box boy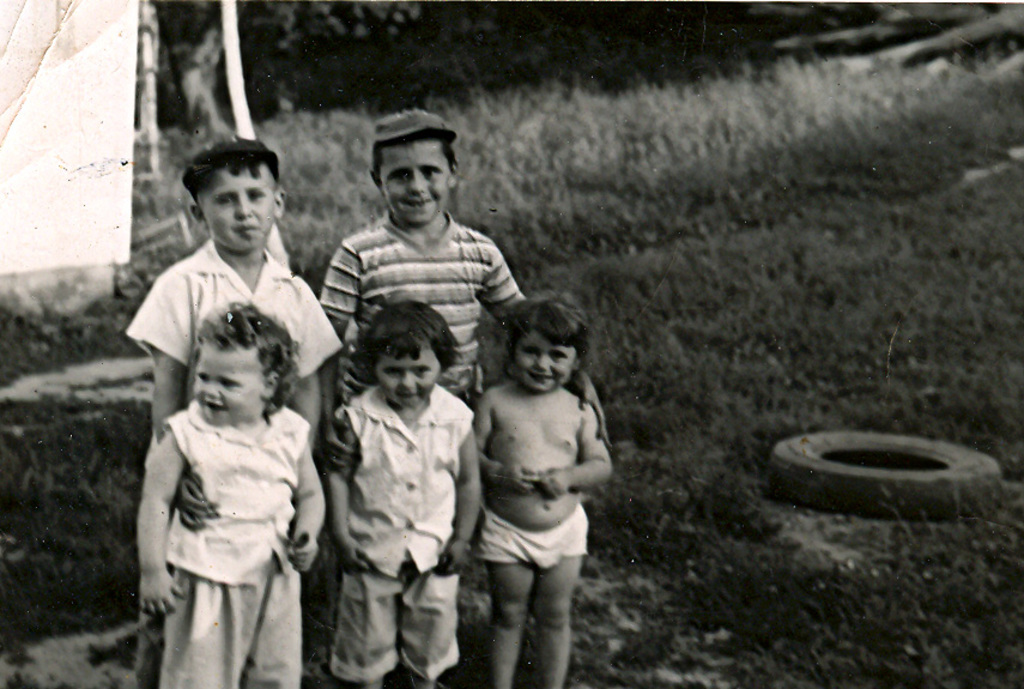
(479,291,623,683)
